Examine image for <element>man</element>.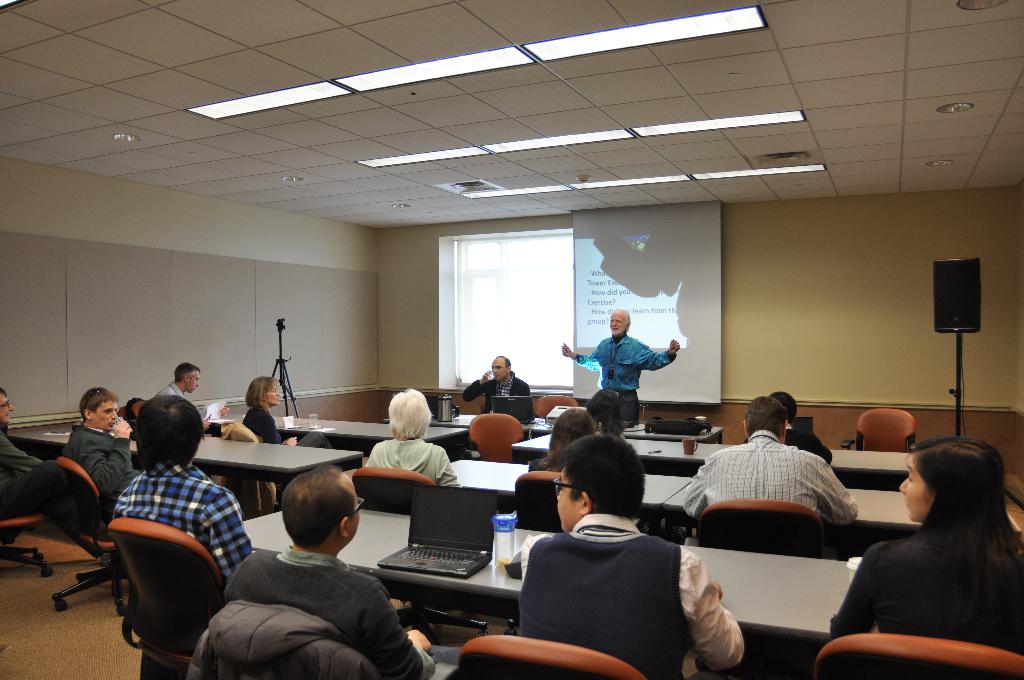
Examination result: detection(461, 352, 536, 423).
